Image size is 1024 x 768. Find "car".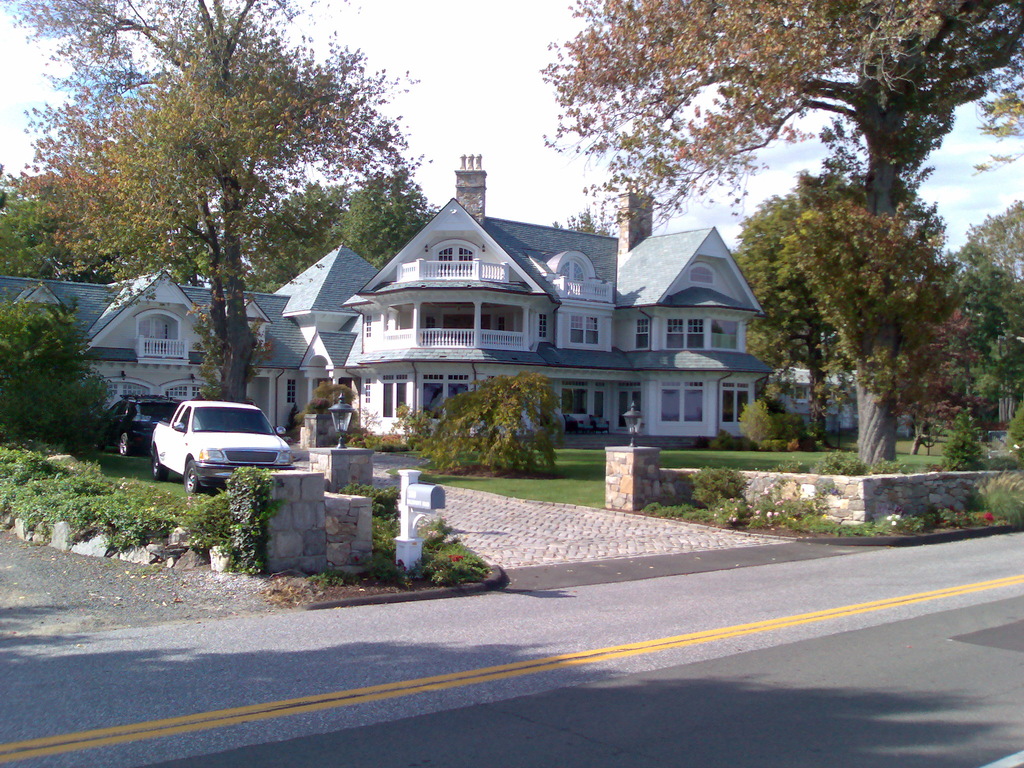
rect(148, 396, 296, 497).
